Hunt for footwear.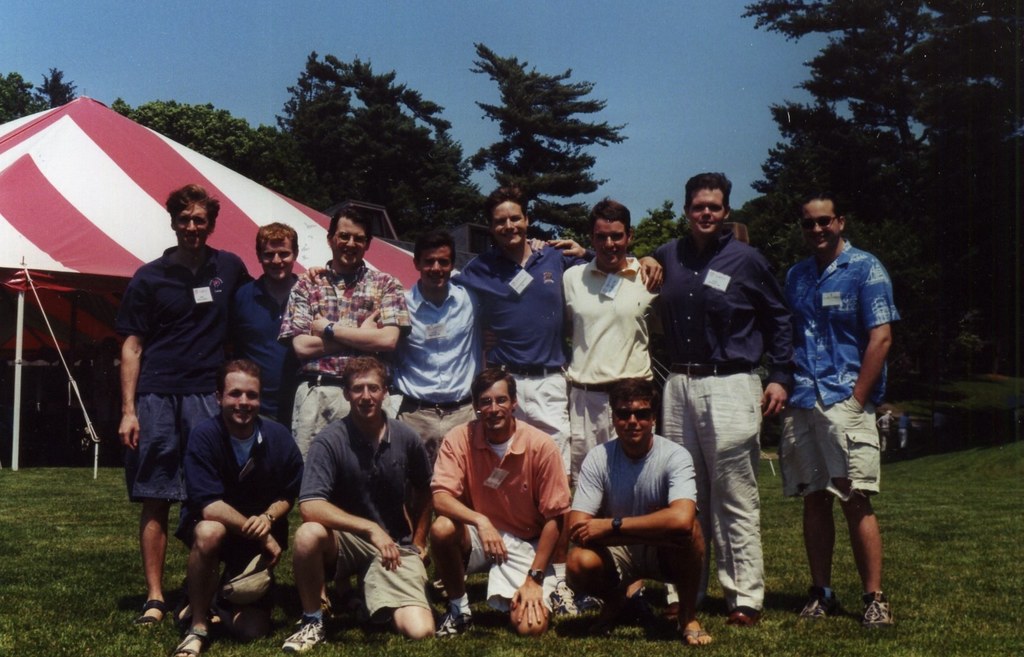
Hunted down at <box>135,594,170,636</box>.
